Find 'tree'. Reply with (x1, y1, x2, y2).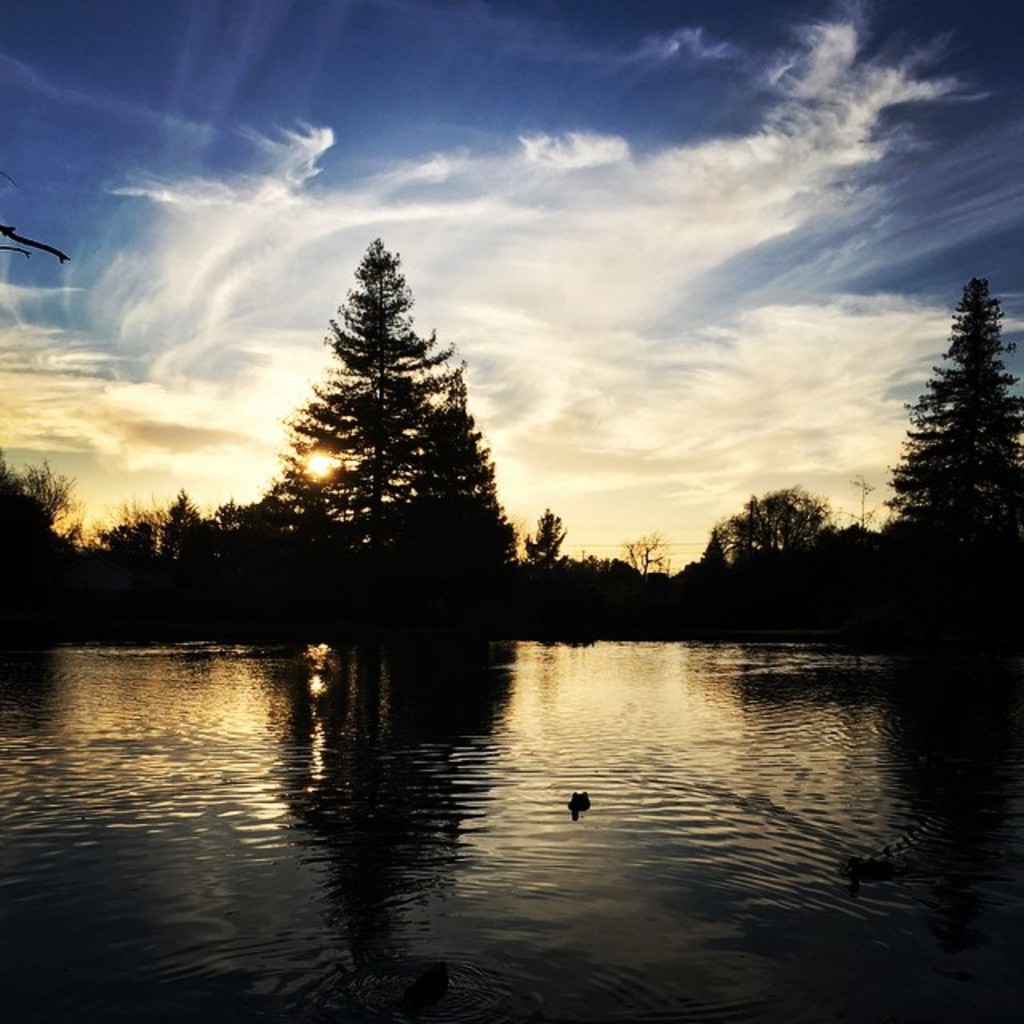
(886, 278, 1022, 565).
